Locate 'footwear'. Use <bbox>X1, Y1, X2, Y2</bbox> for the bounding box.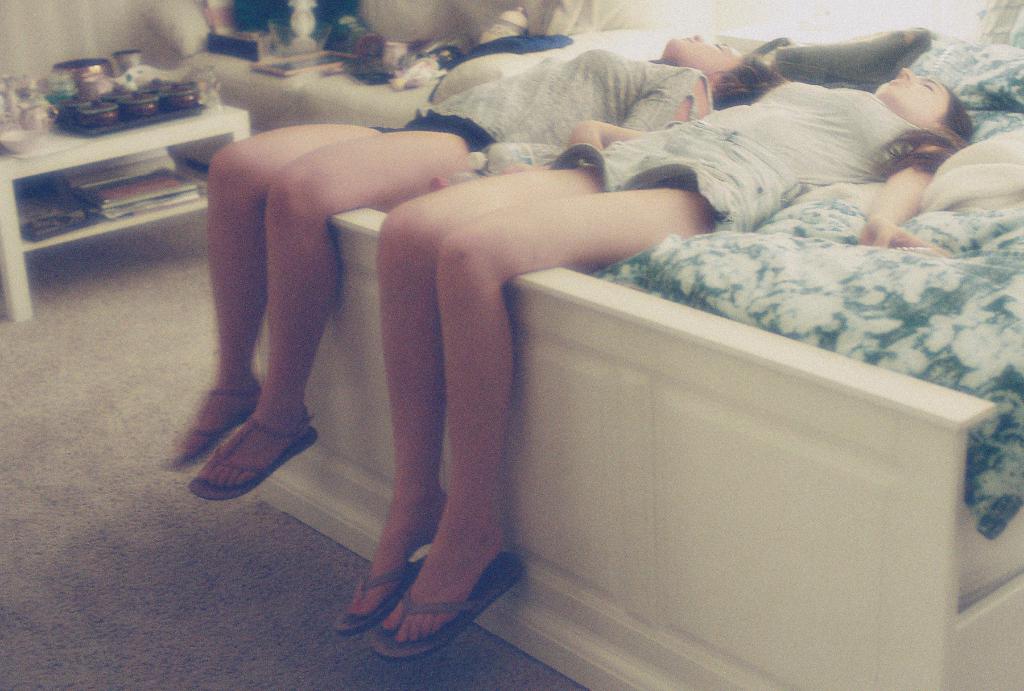
<bbox>365, 546, 526, 660</bbox>.
